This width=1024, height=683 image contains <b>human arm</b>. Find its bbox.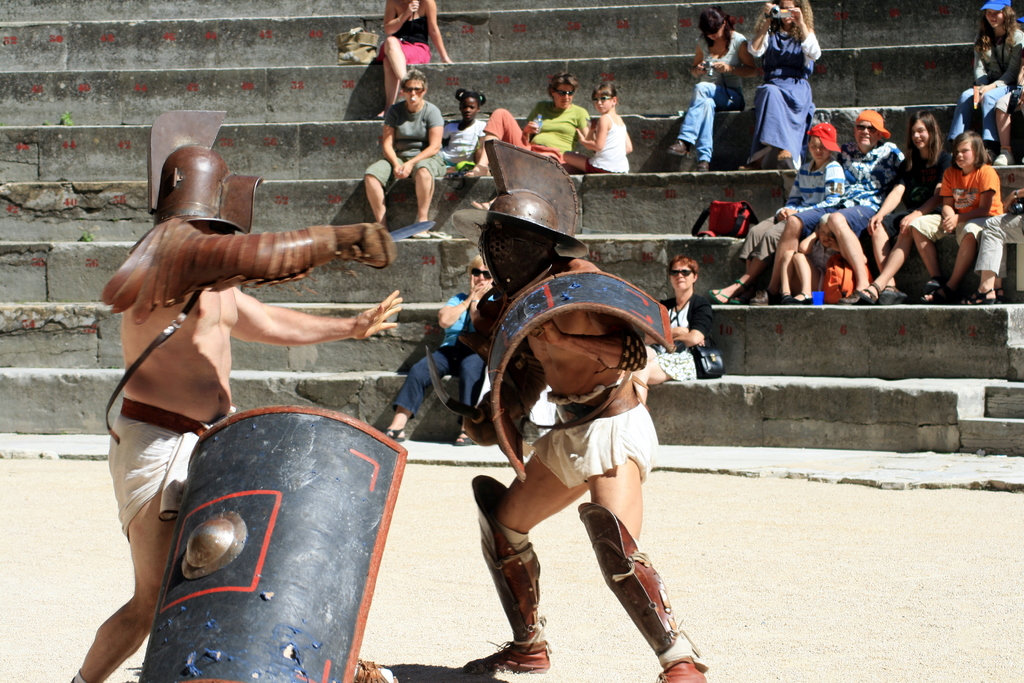
bbox=[870, 160, 908, 235].
